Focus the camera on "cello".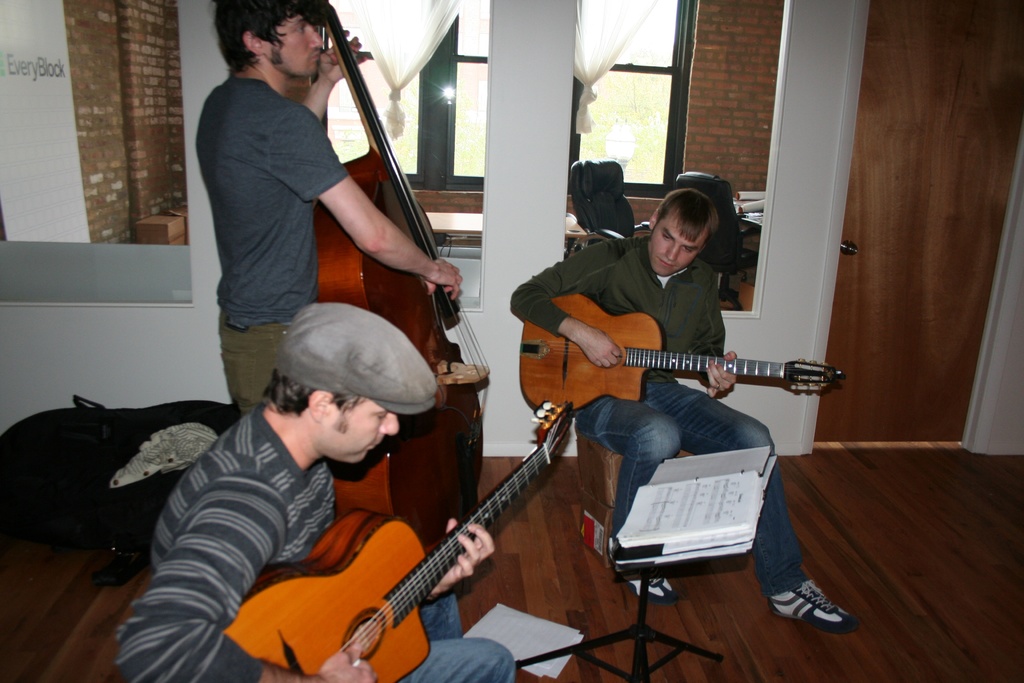
Focus region: rect(232, 393, 594, 682).
